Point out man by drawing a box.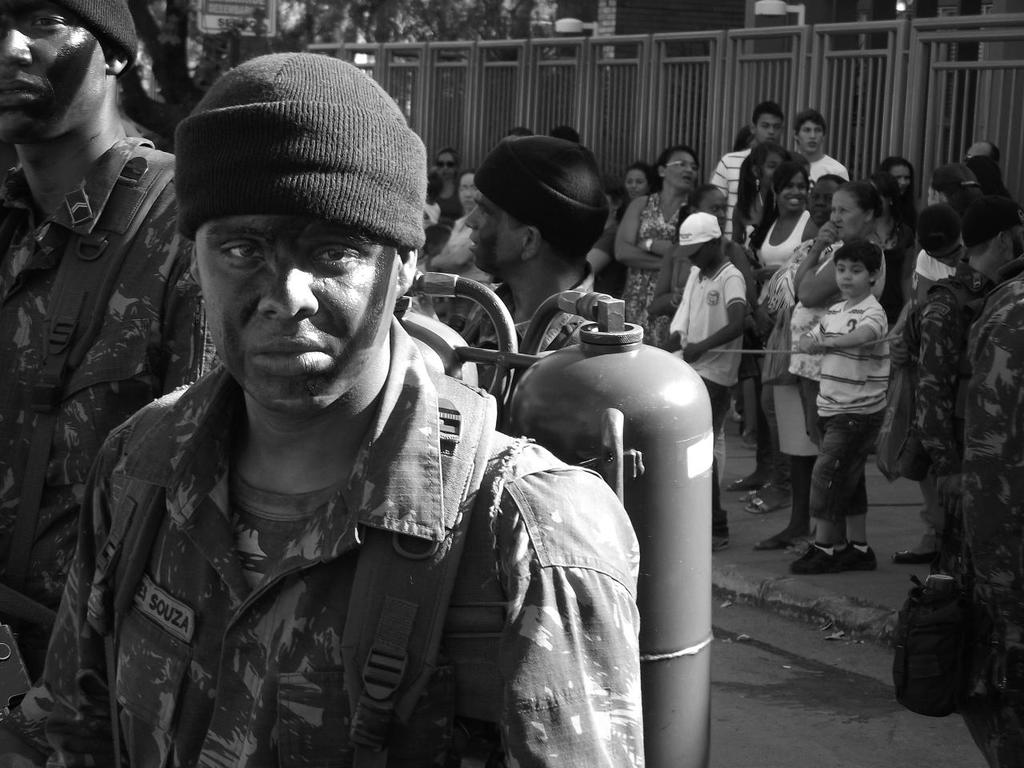
(x1=914, y1=193, x2=1021, y2=506).
